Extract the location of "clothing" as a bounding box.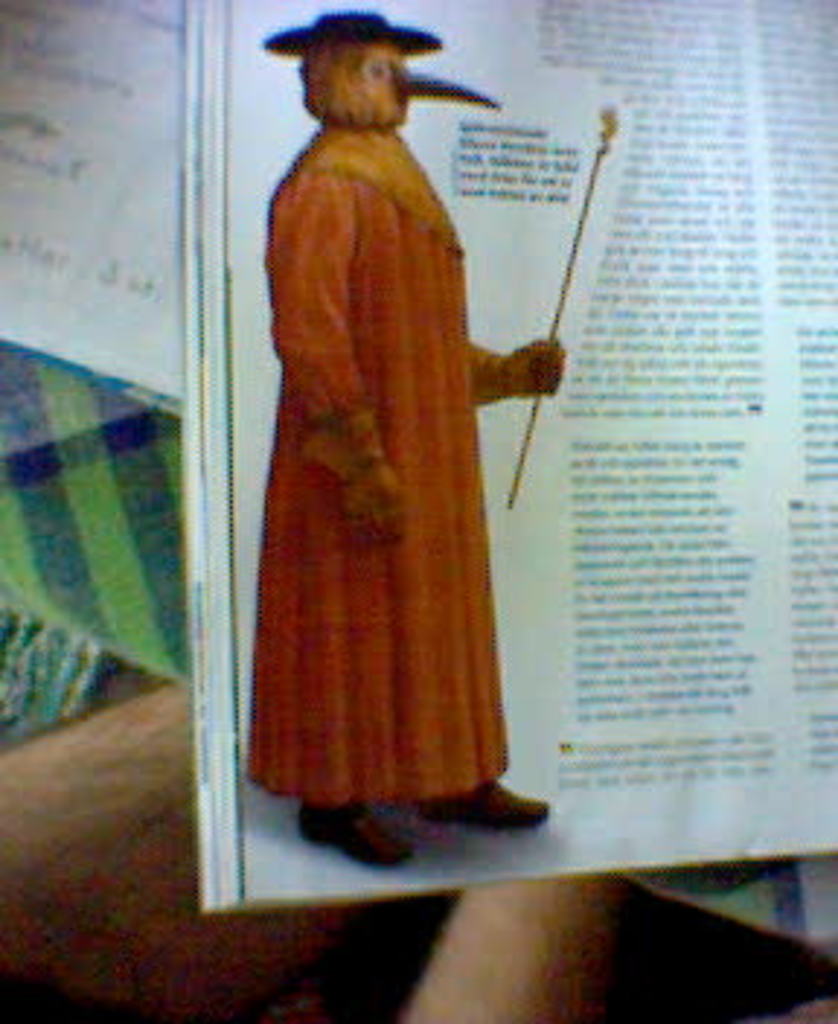
[244,122,509,809].
